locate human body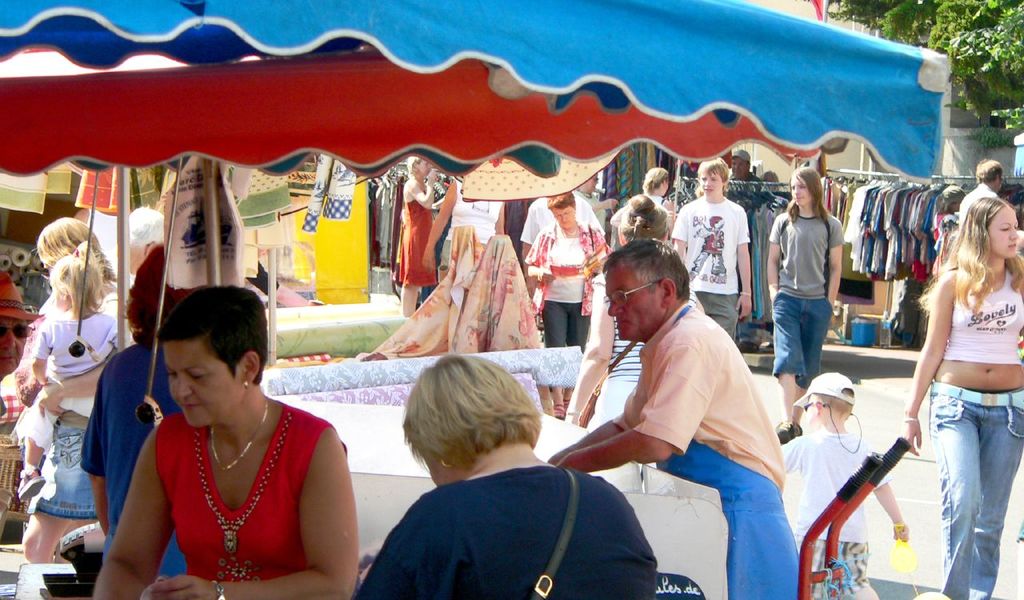
[905, 259, 1023, 599]
